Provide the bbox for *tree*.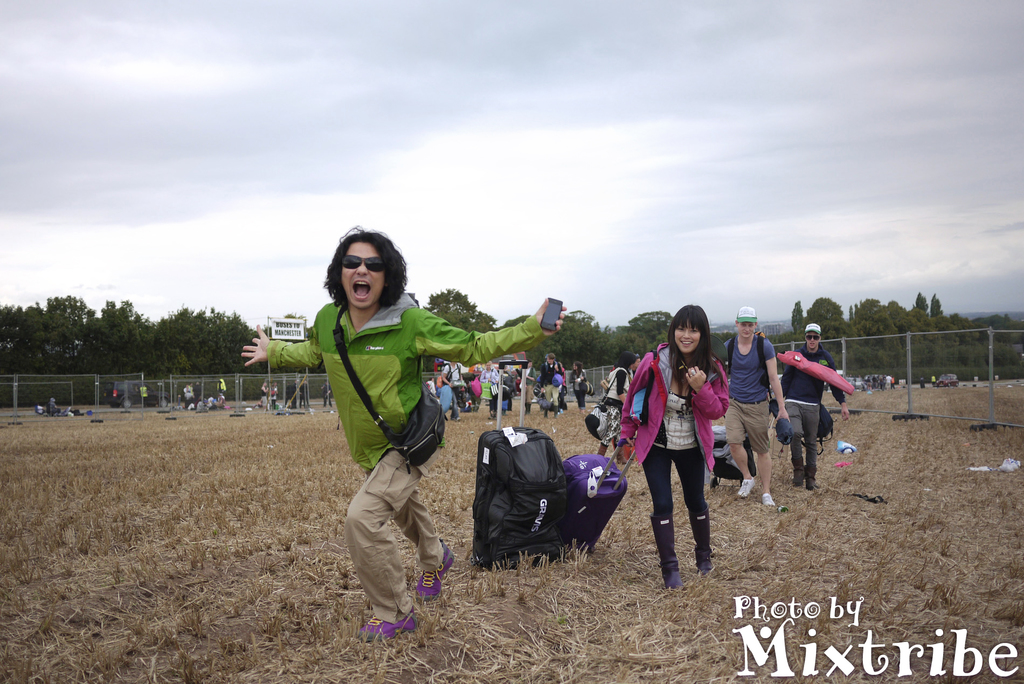
{"left": 610, "top": 305, "right": 686, "bottom": 364}.
